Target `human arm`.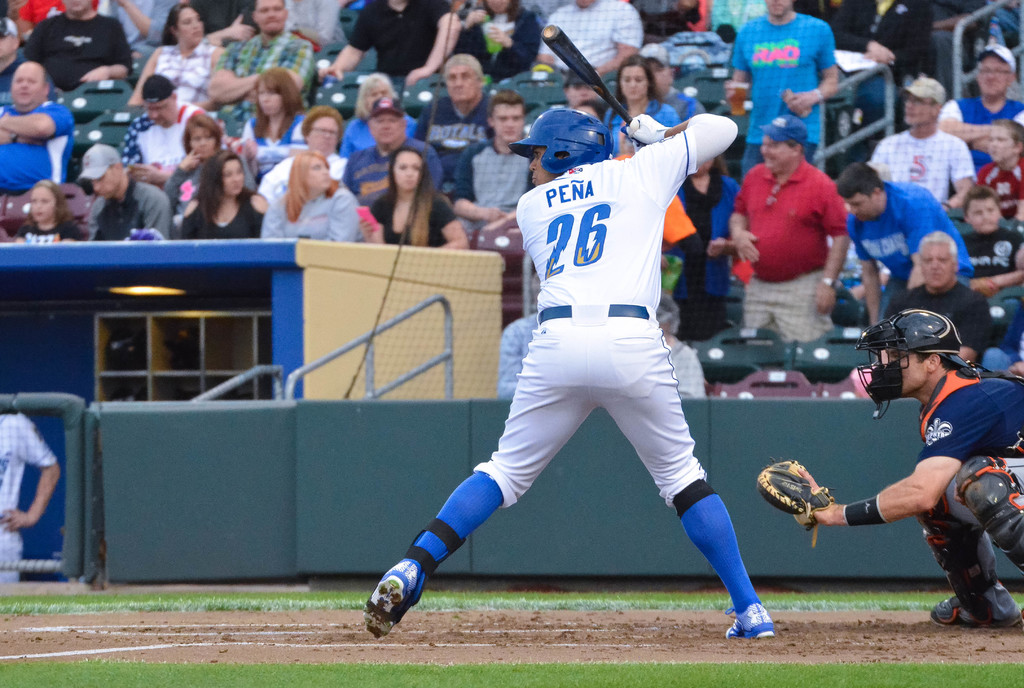
Target region: crop(459, 4, 486, 41).
